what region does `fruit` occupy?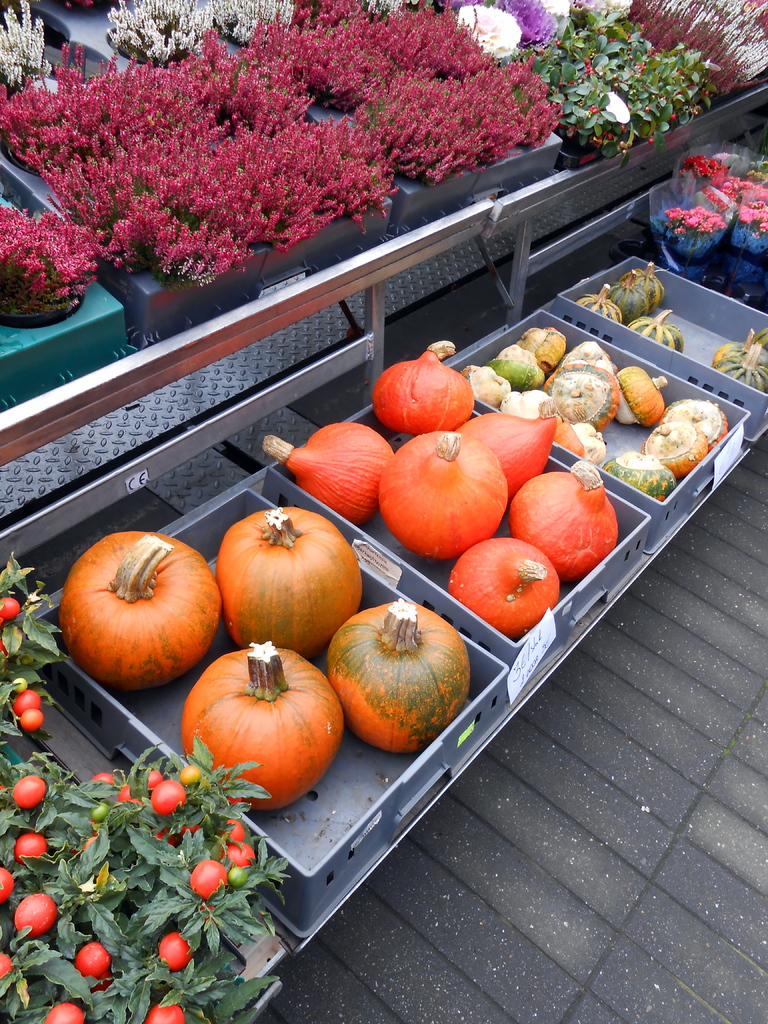
228 820 246 848.
